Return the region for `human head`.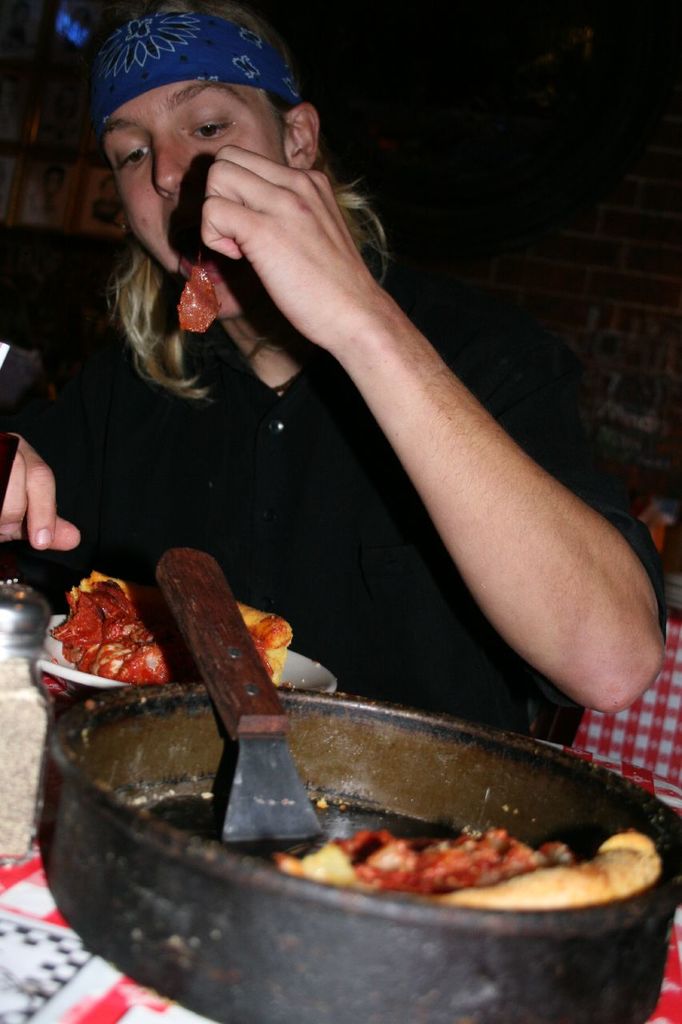
crop(102, 2, 386, 398).
